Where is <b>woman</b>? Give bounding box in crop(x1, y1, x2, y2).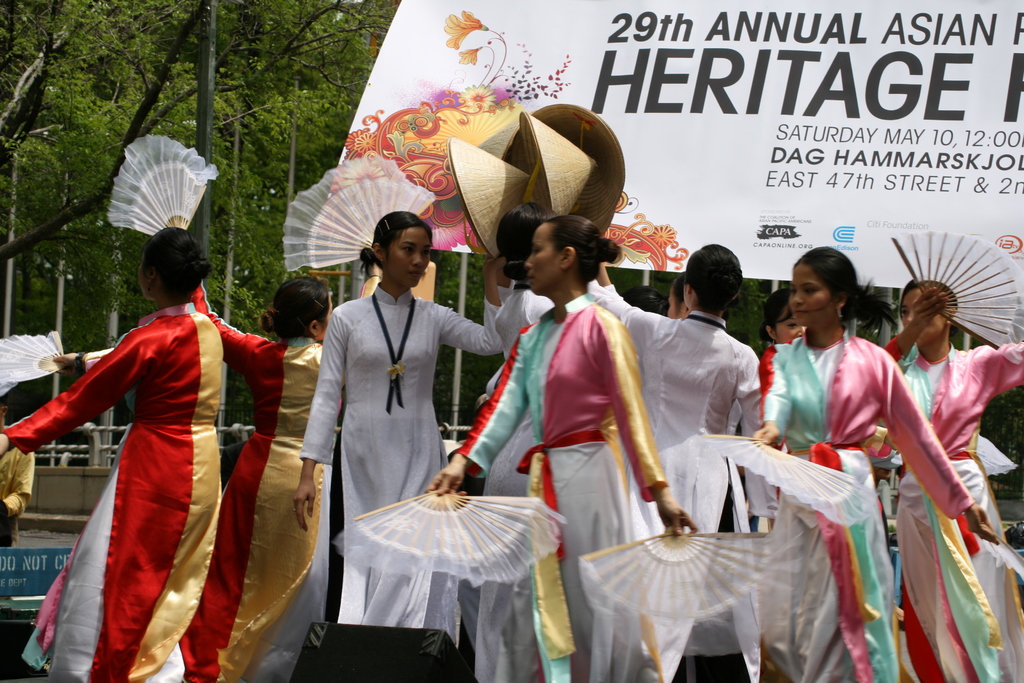
crop(298, 206, 497, 682).
